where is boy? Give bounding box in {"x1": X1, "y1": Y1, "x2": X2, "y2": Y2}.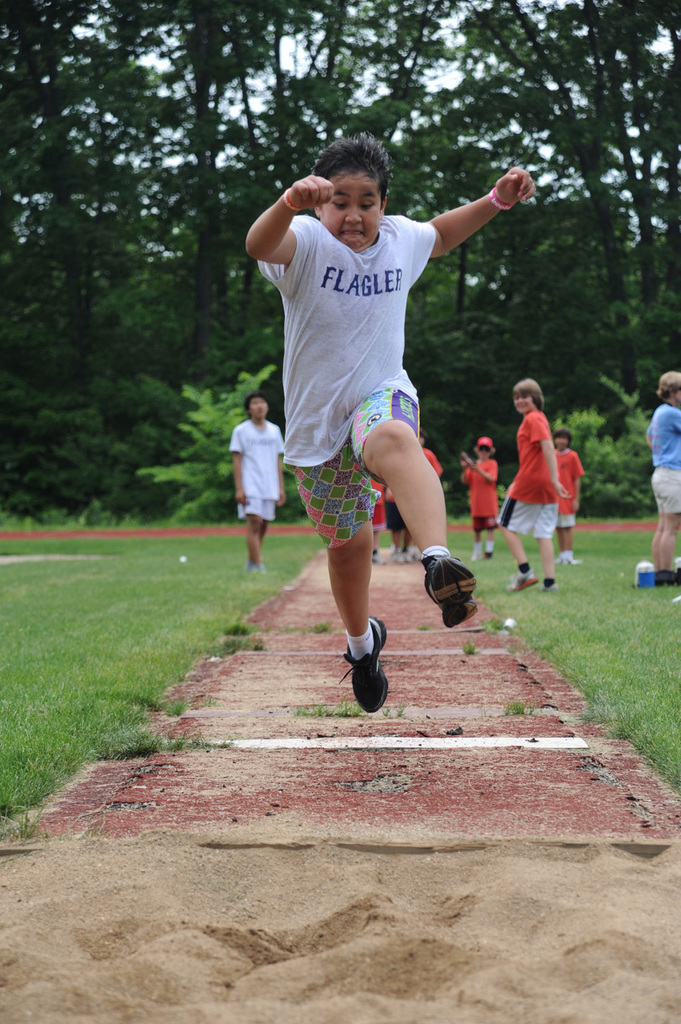
{"x1": 460, "y1": 437, "x2": 501, "y2": 561}.
